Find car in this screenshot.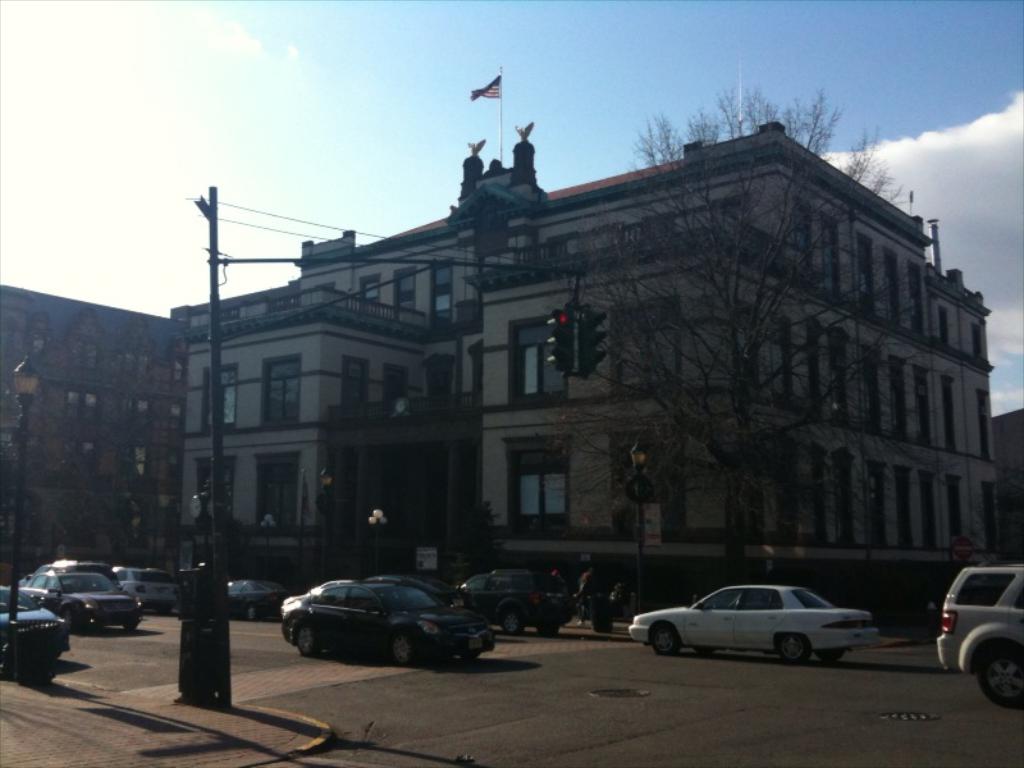
The bounding box for car is x1=285 y1=581 x2=494 y2=663.
